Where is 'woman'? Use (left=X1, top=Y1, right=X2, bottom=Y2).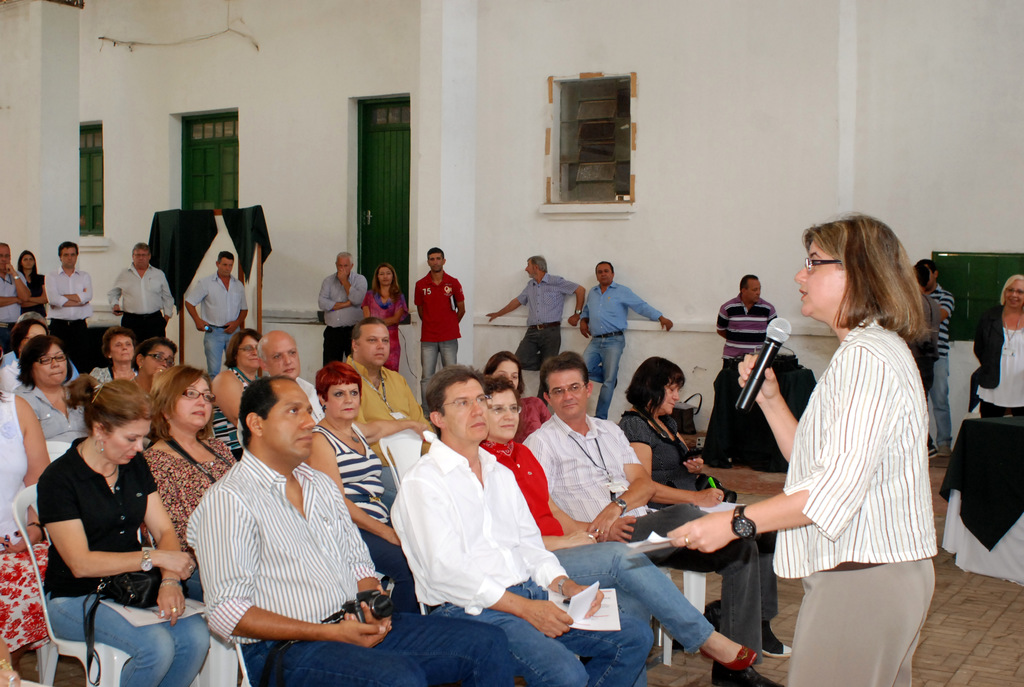
(left=36, top=372, right=212, bottom=686).
